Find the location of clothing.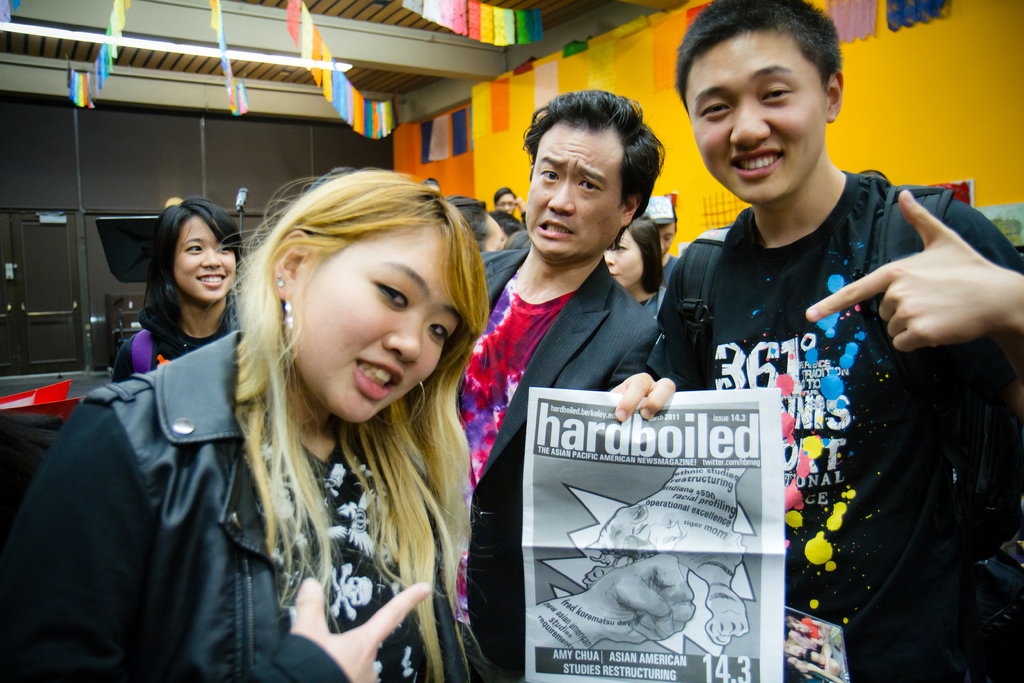
Location: [637,276,669,315].
